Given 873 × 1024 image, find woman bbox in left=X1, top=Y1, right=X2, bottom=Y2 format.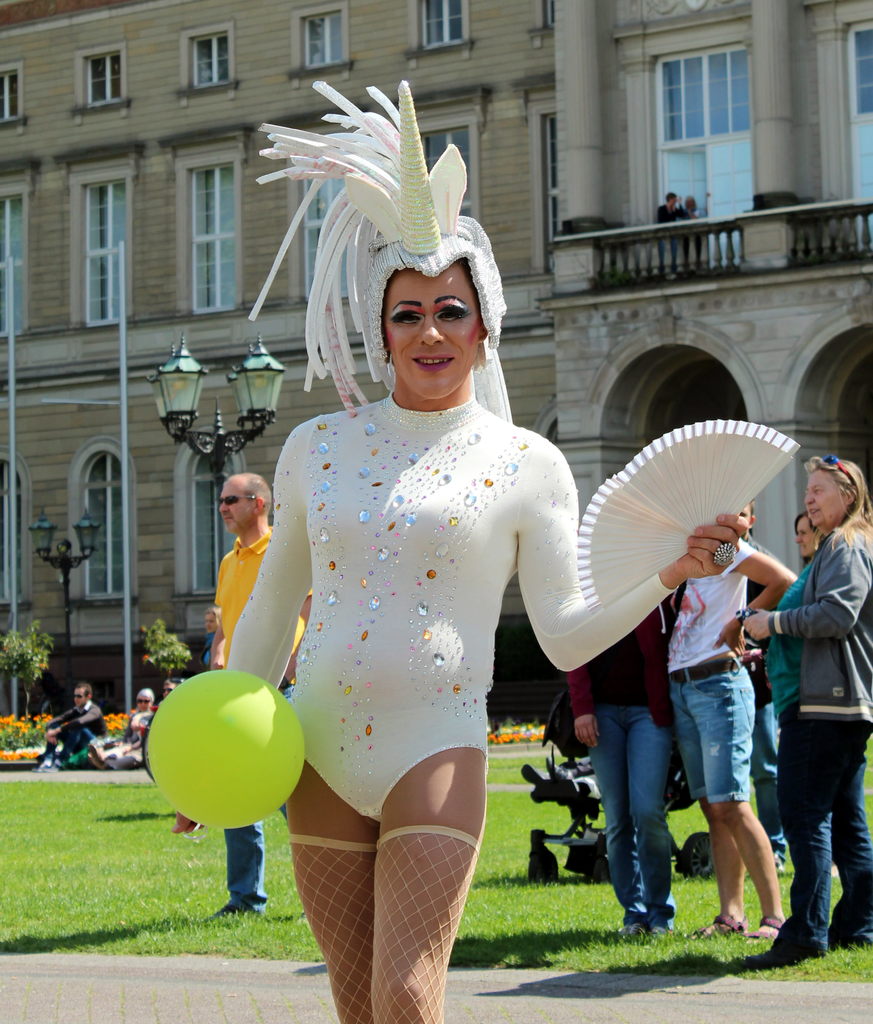
left=737, top=451, right=872, bottom=964.
